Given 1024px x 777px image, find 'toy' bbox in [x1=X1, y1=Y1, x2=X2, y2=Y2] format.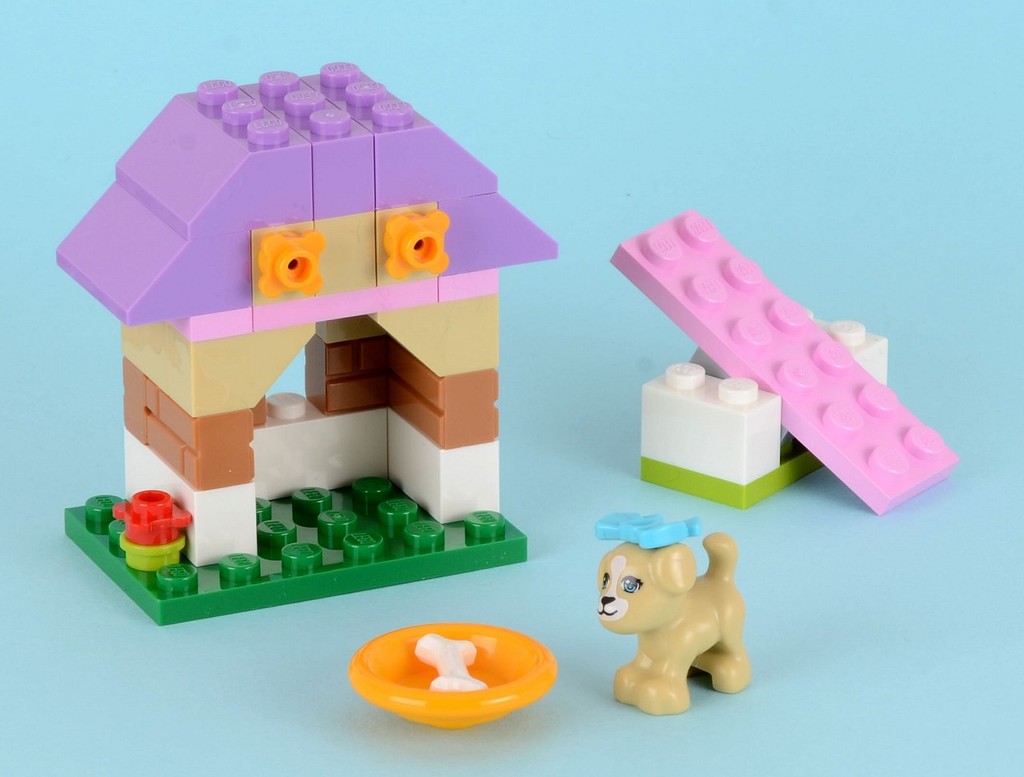
[x1=608, y1=209, x2=954, y2=513].
